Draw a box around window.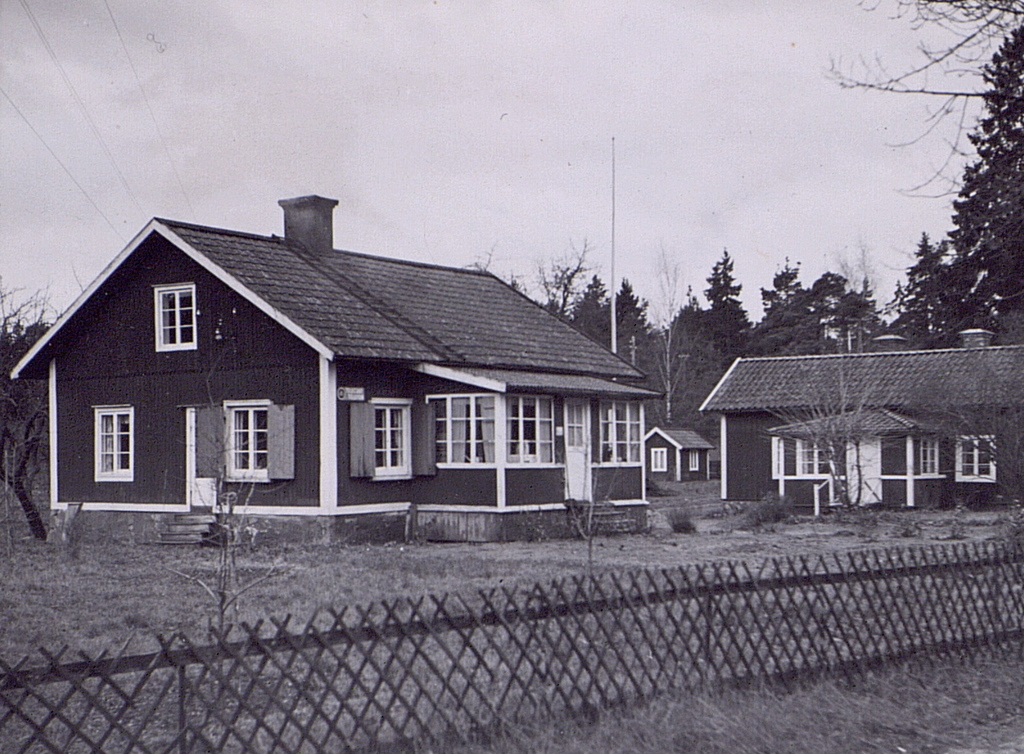
156, 284, 193, 353.
